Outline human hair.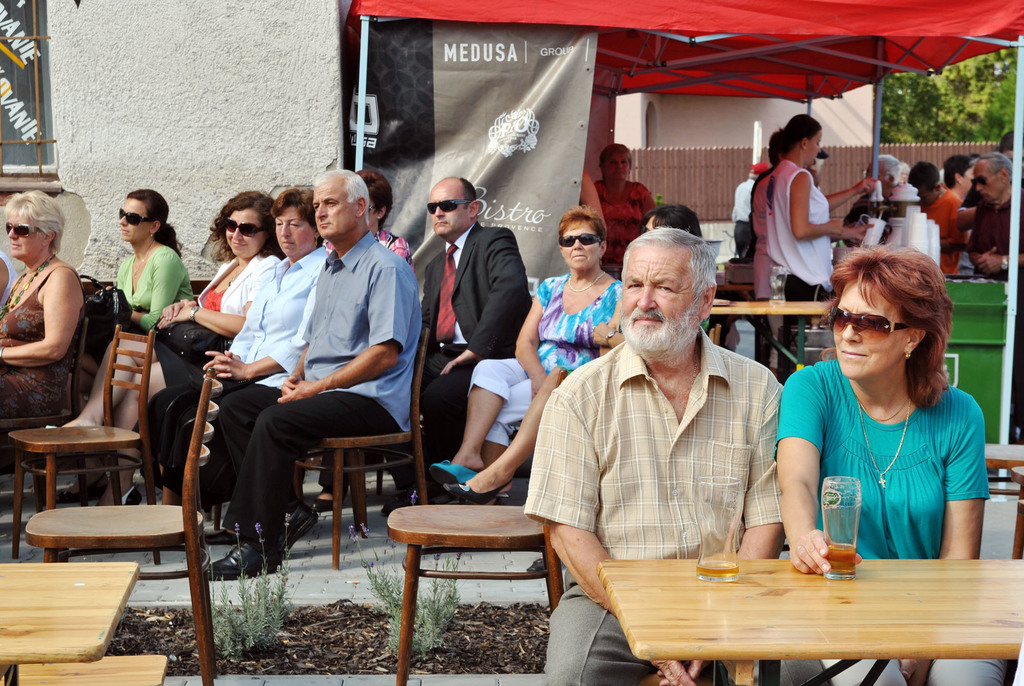
Outline: crop(833, 236, 962, 406).
